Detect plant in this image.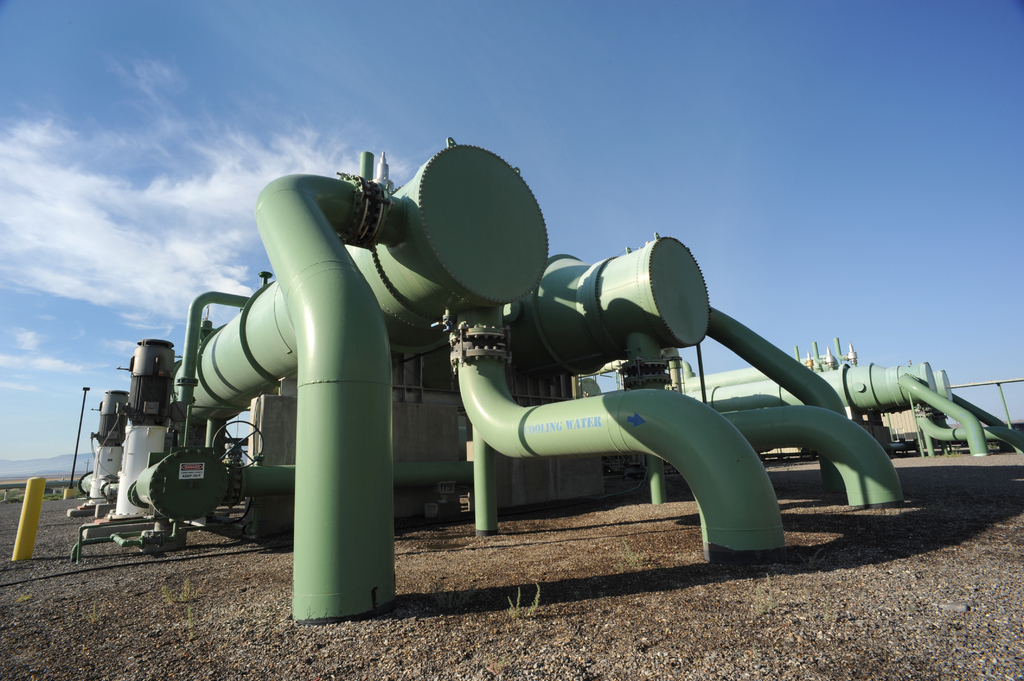
Detection: 504,582,542,620.
